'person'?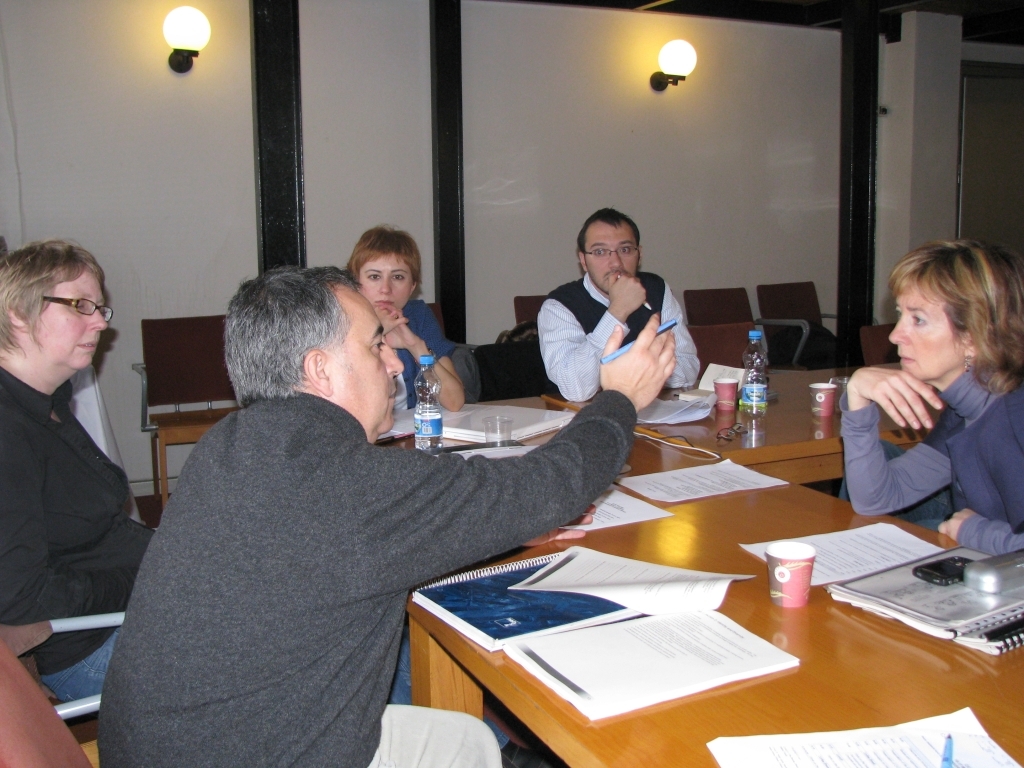
left=842, top=235, right=1023, bottom=572
